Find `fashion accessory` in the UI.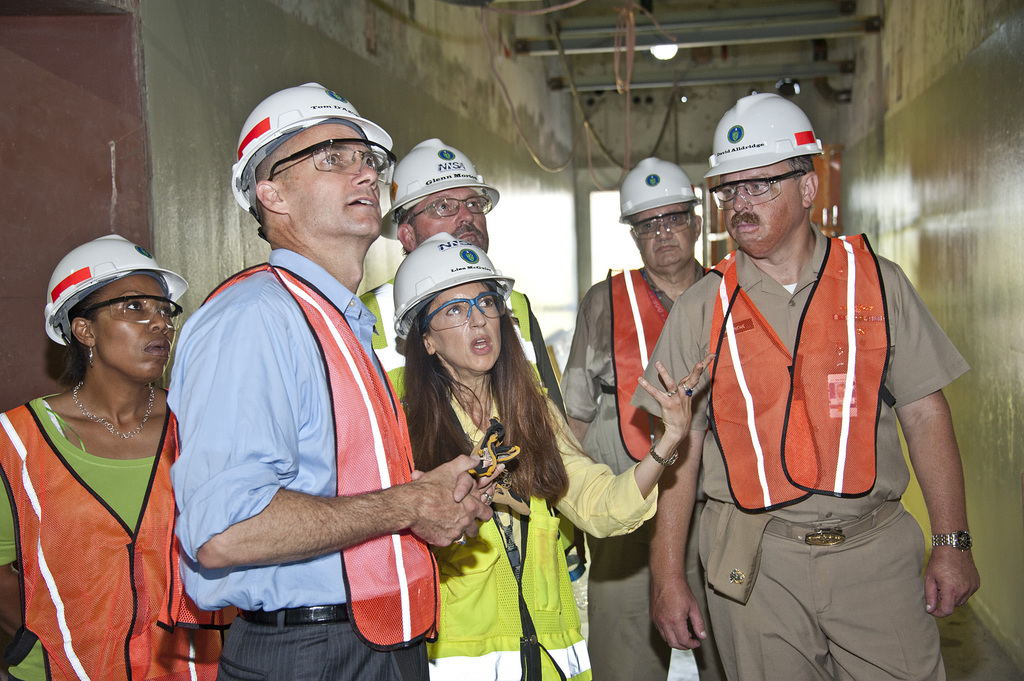
UI element at [x1=481, y1=492, x2=496, y2=506].
